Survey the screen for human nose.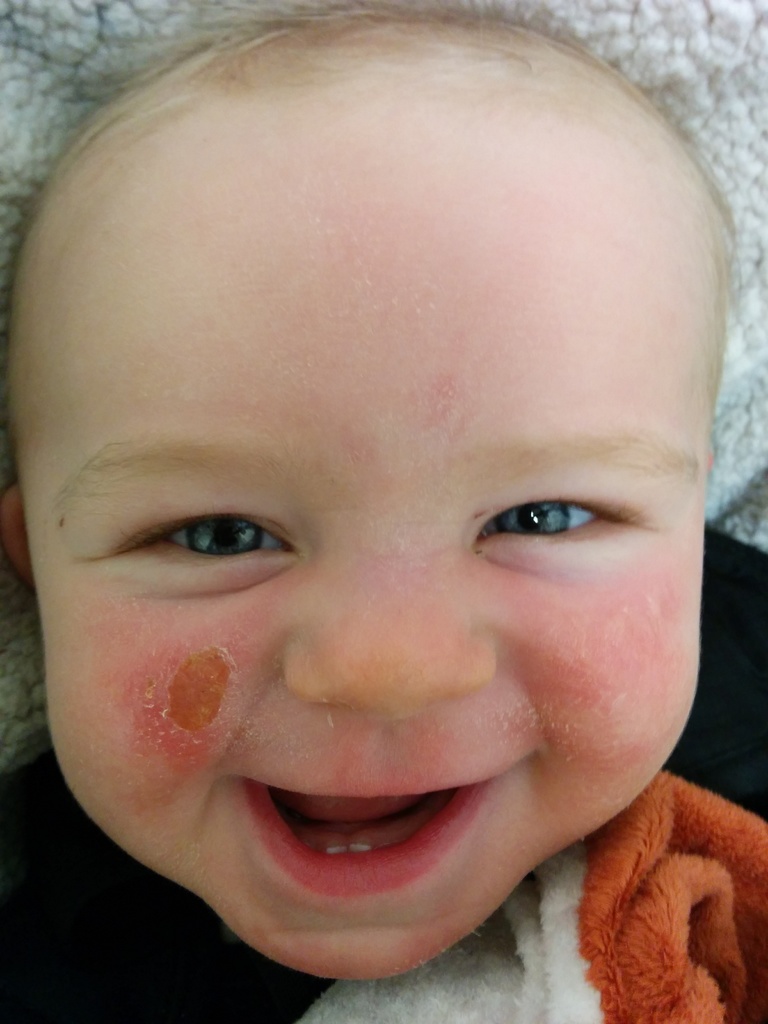
Survey found: rect(285, 531, 495, 715).
